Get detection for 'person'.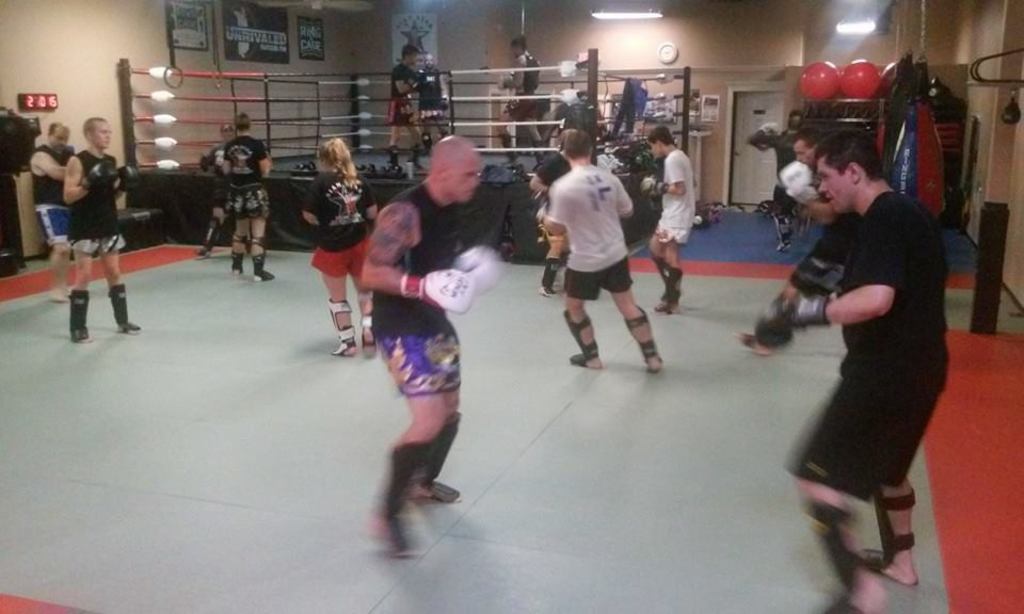
Detection: 219 109 273 285.
